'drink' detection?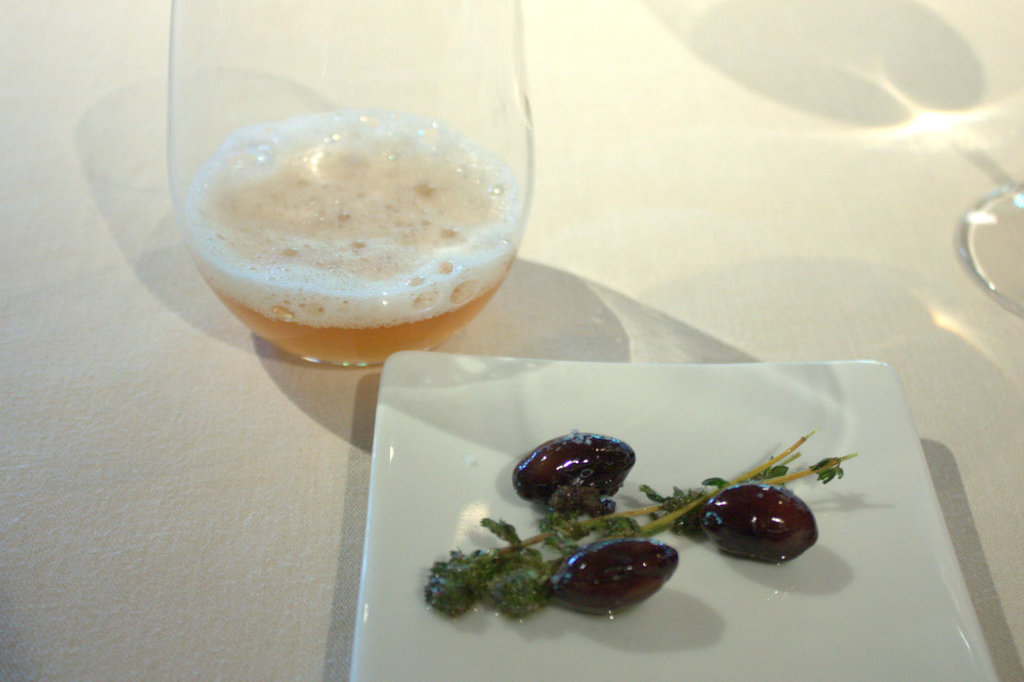
detection(179, 112, 525, 368)
